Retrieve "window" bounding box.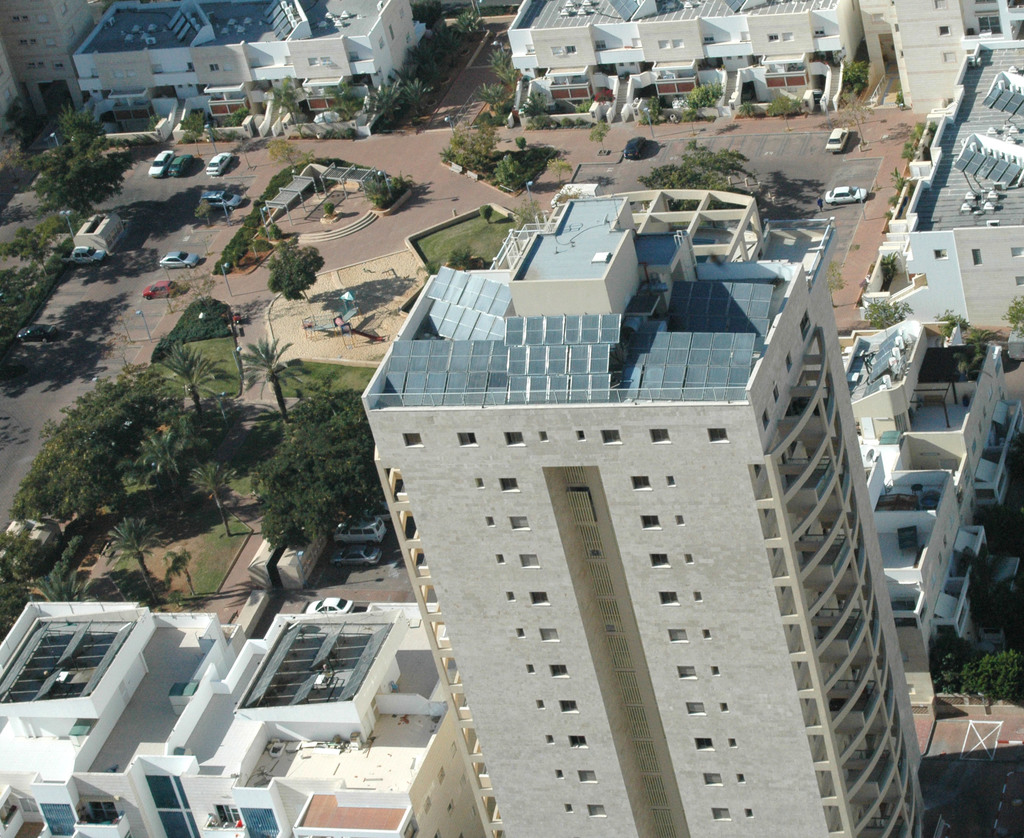
Bounding box: left=724, top=698, right=725, bottom=711.
